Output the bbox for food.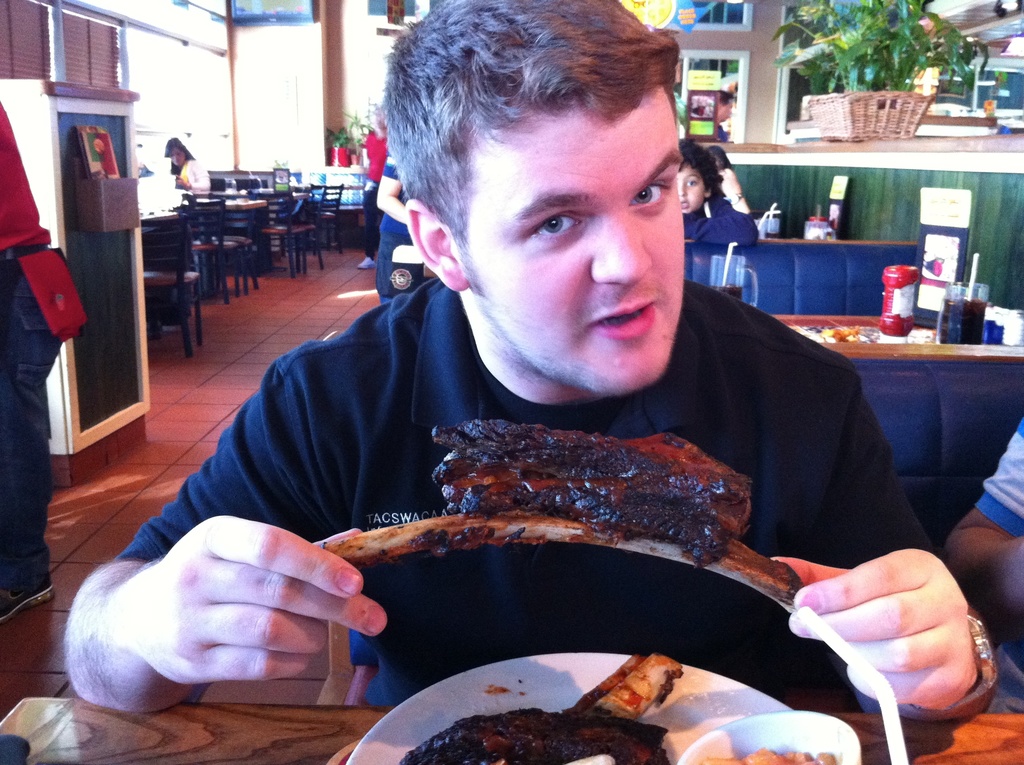
bbox=[399, 709, 670, 764].
